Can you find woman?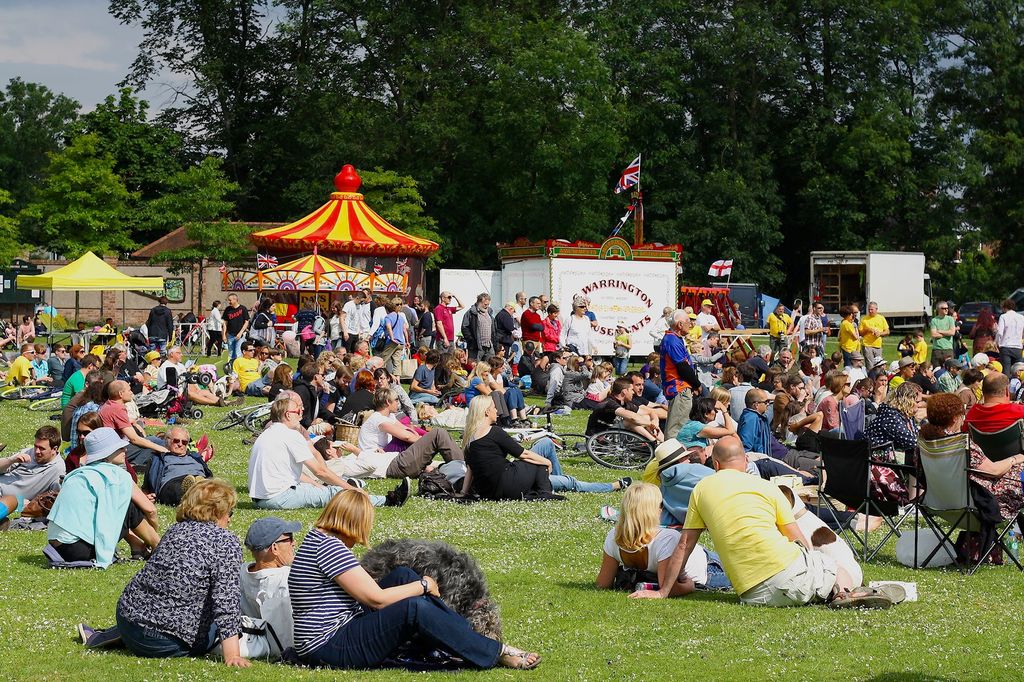
Yes, bounding box: <box>143,350,159,383</box>.
